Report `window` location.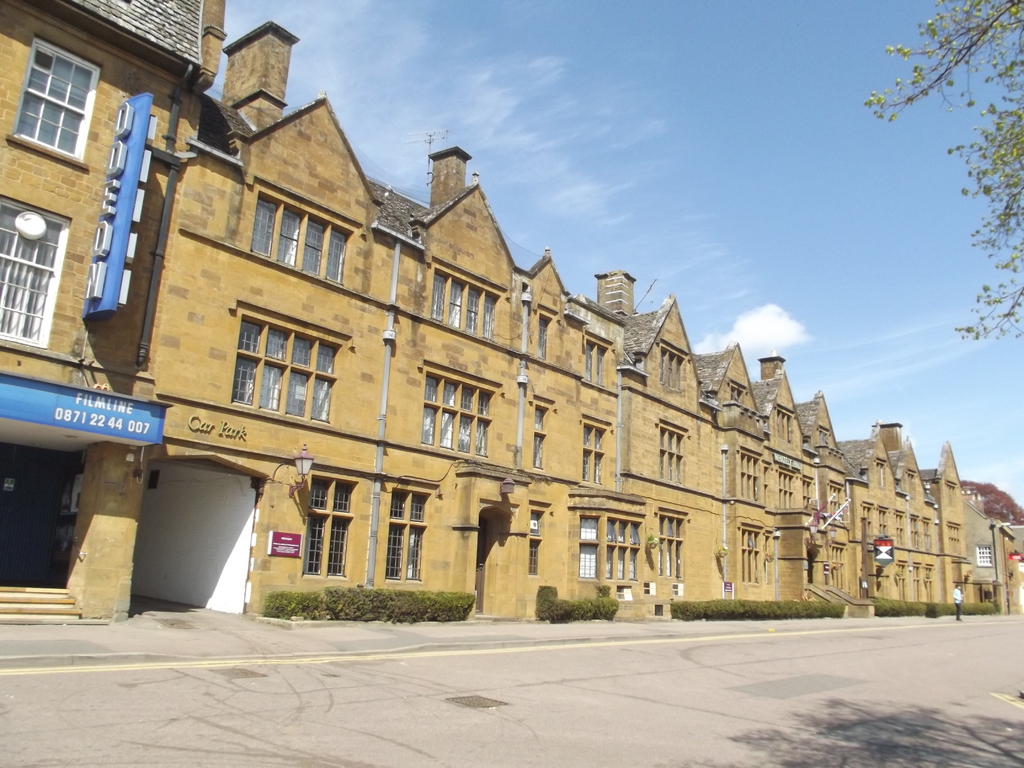
Report: <region>601, 520, 641, 585</region>.
